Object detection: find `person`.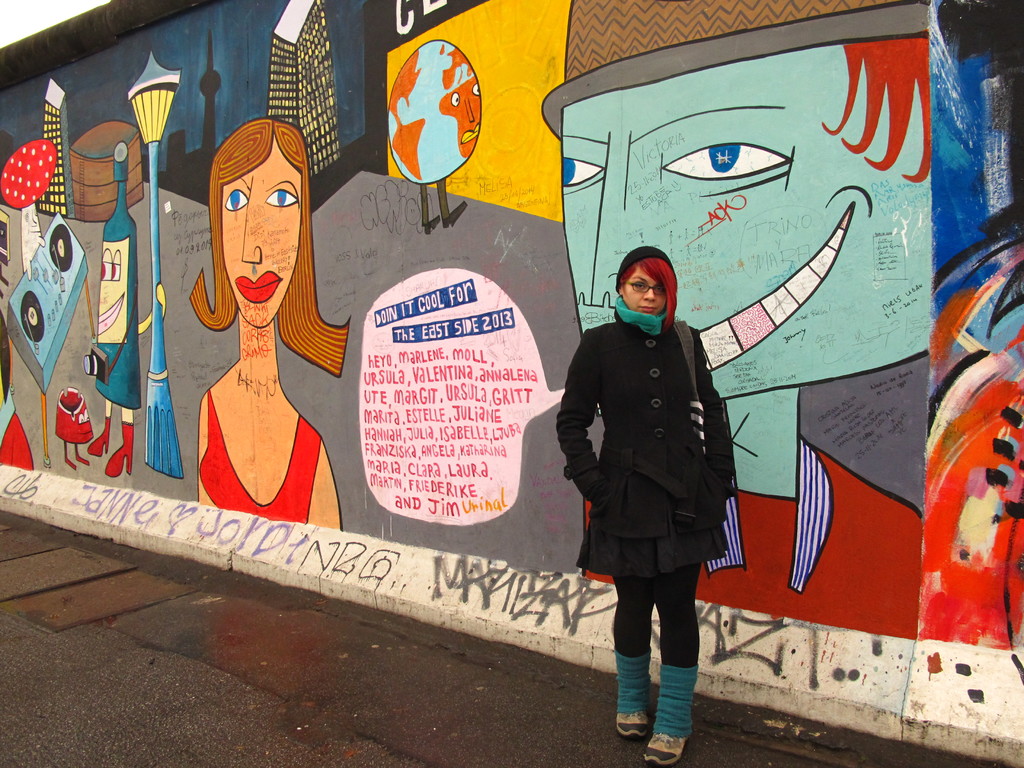
201 116 350 531.
